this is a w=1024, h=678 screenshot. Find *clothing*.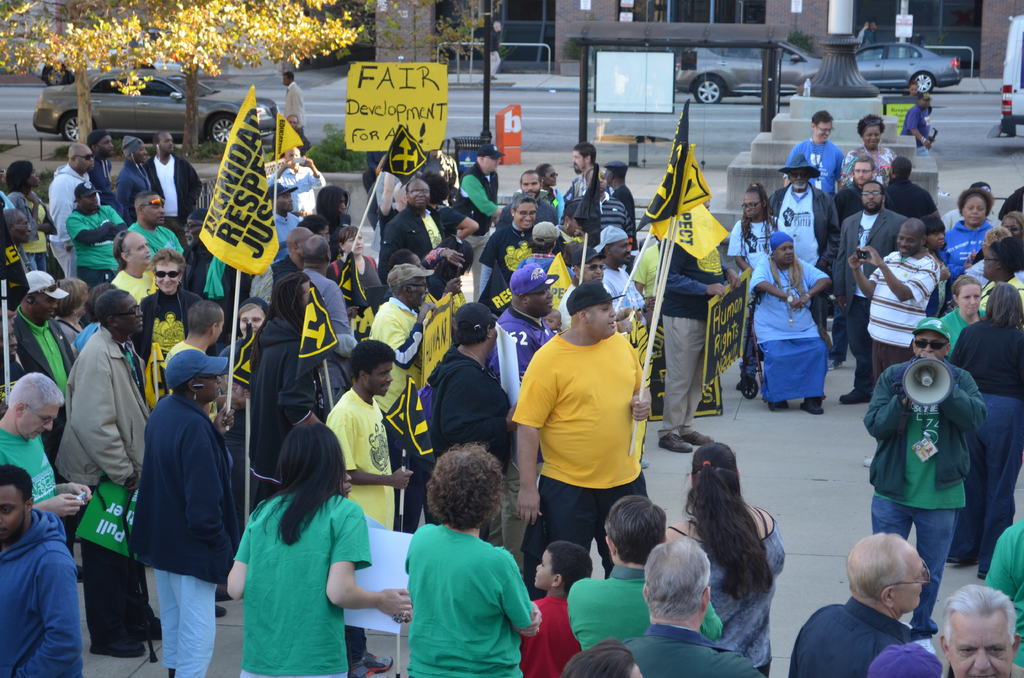
Bounding box: locate(74, 197, 138, 283).
